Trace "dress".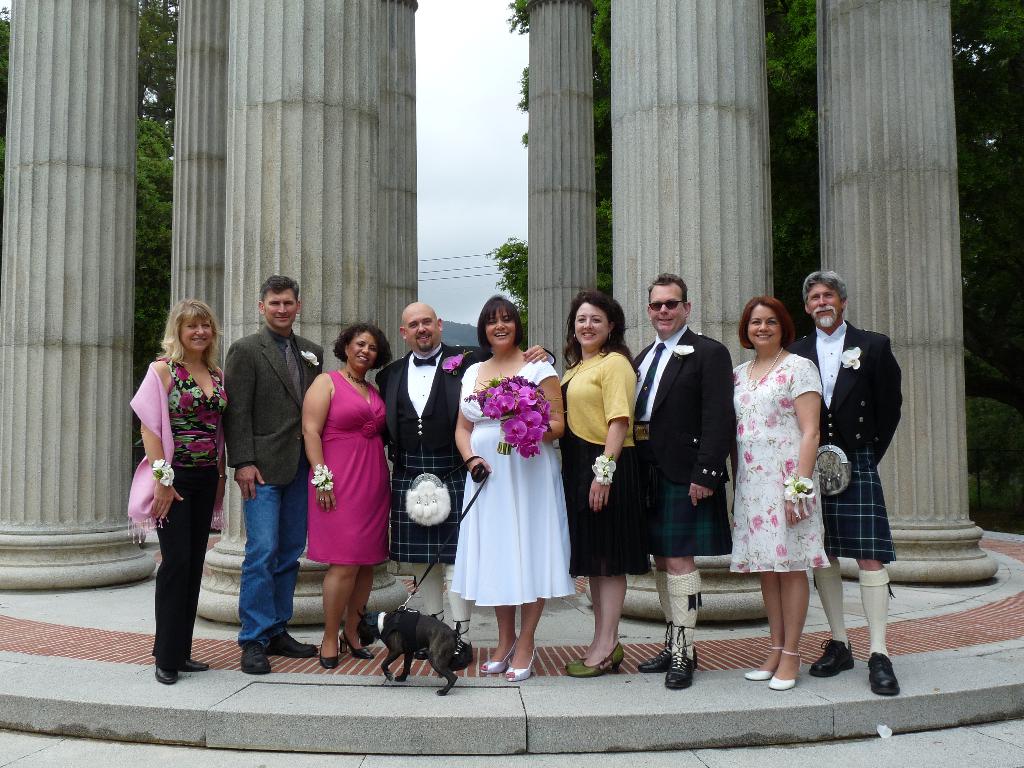
Traced to (556,381,655,577).
